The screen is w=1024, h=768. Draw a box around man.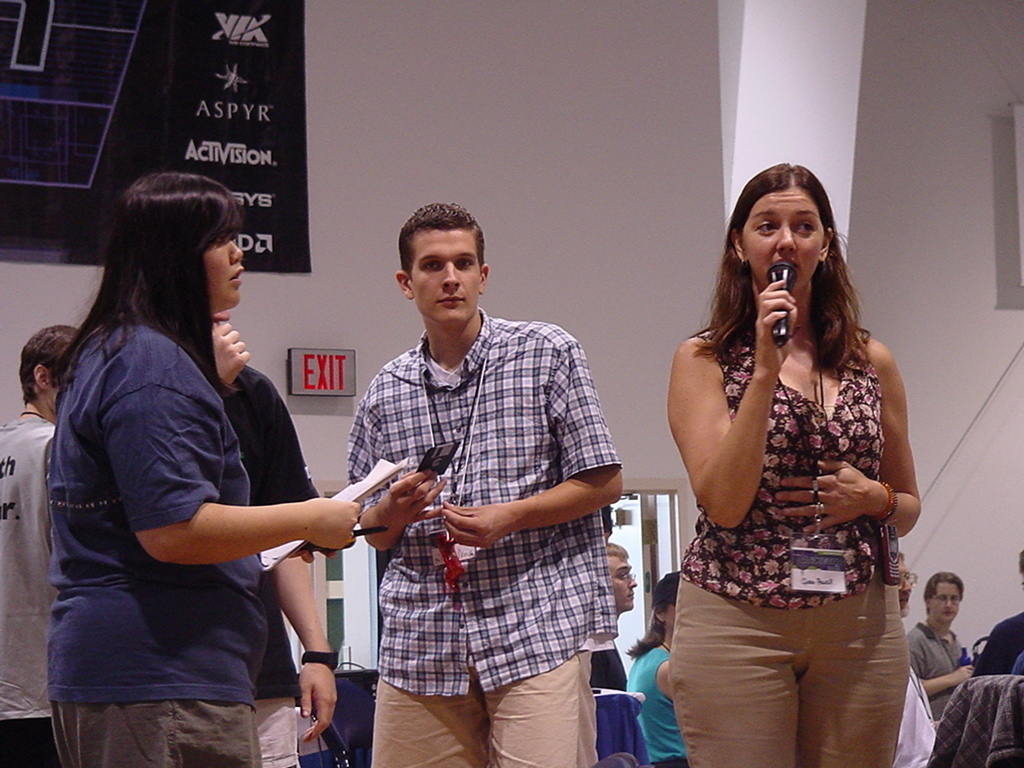
region(902, 572, 980, 710).
